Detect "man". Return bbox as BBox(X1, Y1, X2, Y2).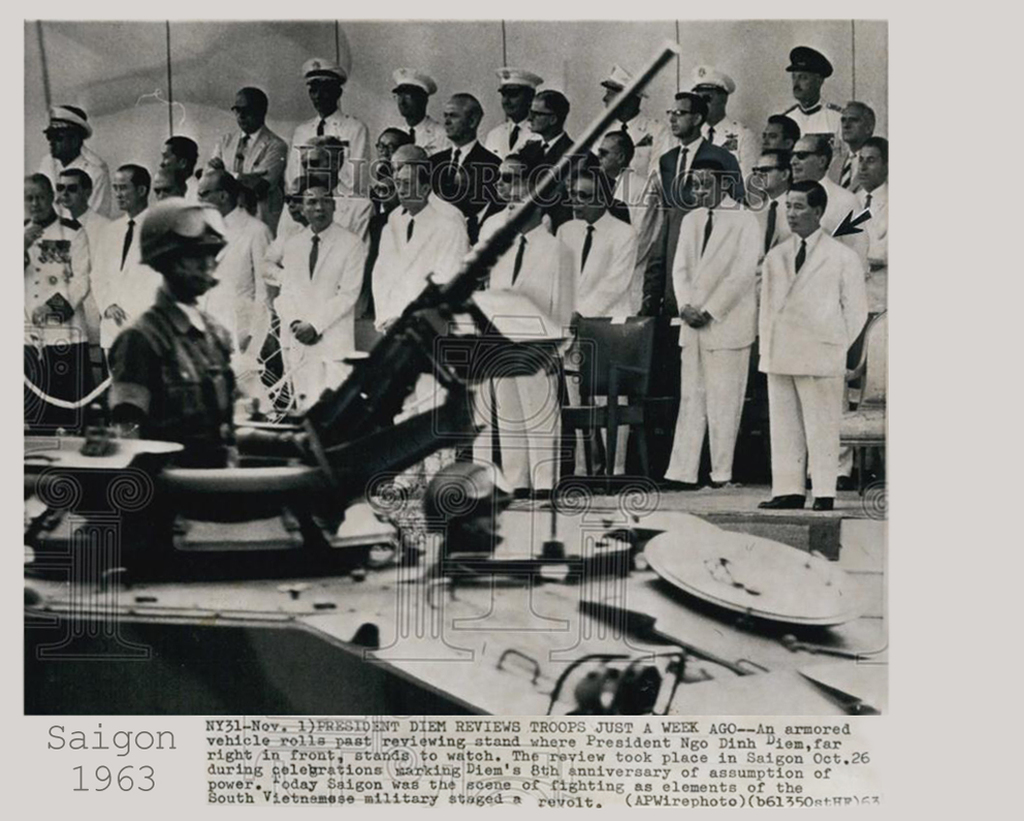
BBox(425, 93, 501, 215).
